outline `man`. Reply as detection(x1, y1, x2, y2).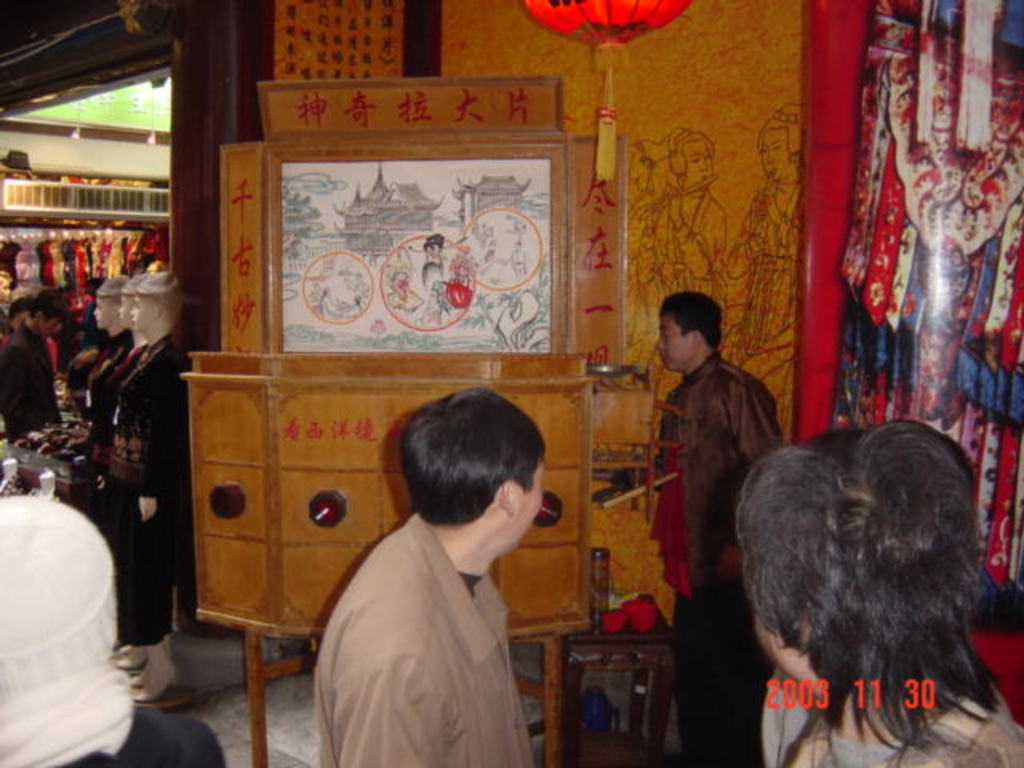
detection(0, 283, 59, 379).
